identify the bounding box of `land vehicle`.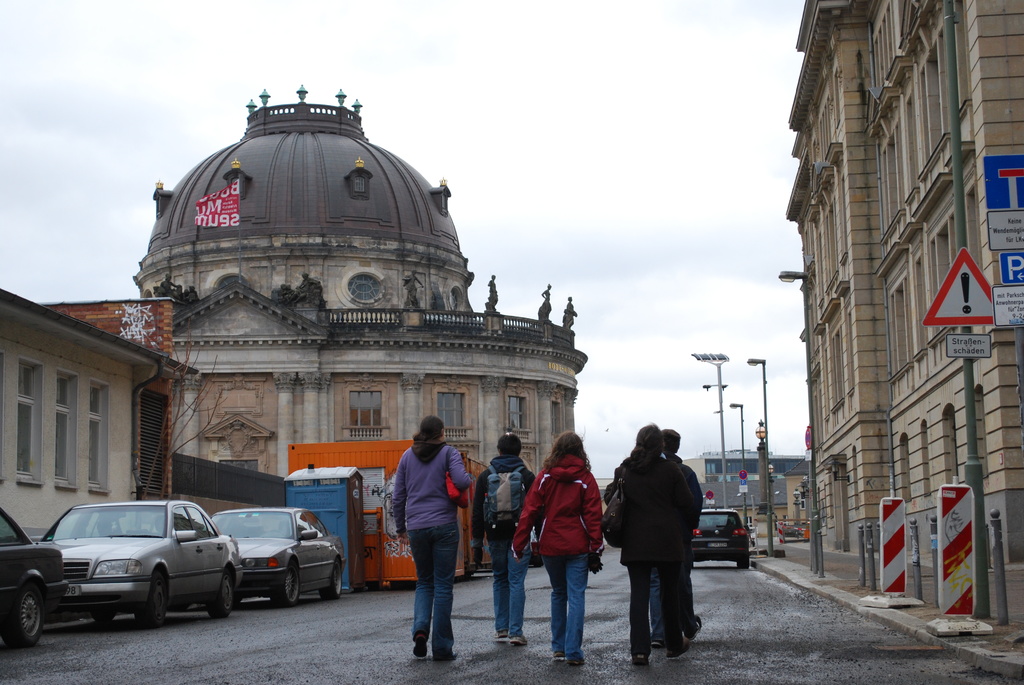
box(202, 505, 348, 601).
